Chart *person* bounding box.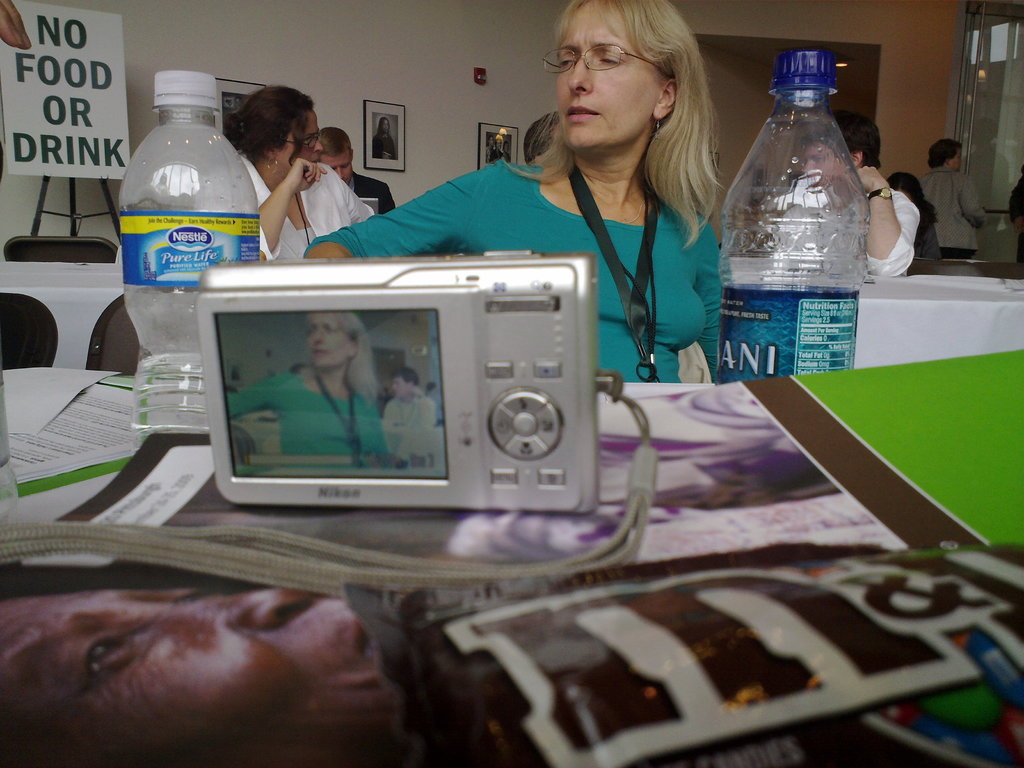
Charted: <box>382,371,436,426</box>.
